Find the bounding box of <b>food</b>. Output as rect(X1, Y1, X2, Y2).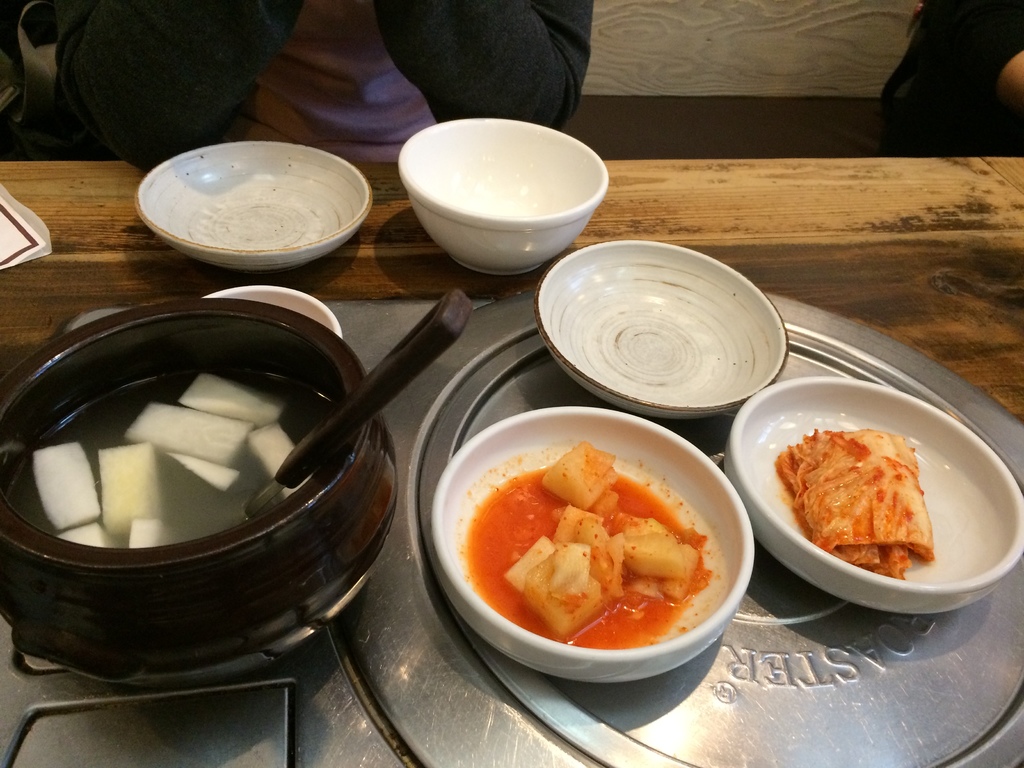
rect(525, 544, 599, 645).
